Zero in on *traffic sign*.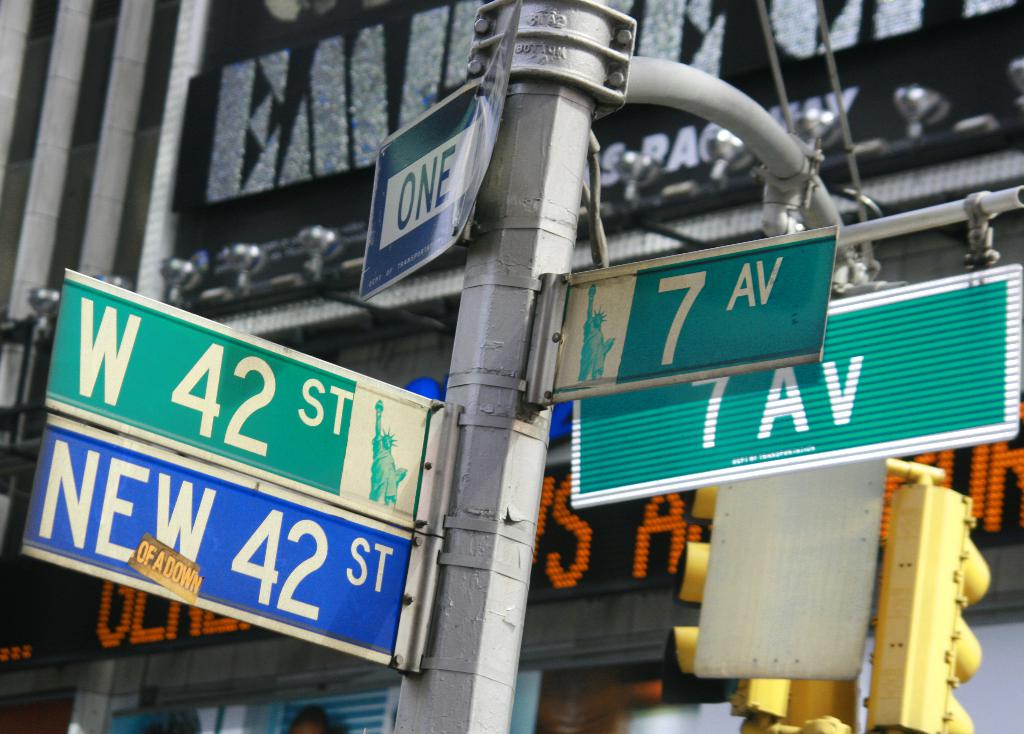
Zeroed in: (left=42, top=262, right=433, bottom=529).
